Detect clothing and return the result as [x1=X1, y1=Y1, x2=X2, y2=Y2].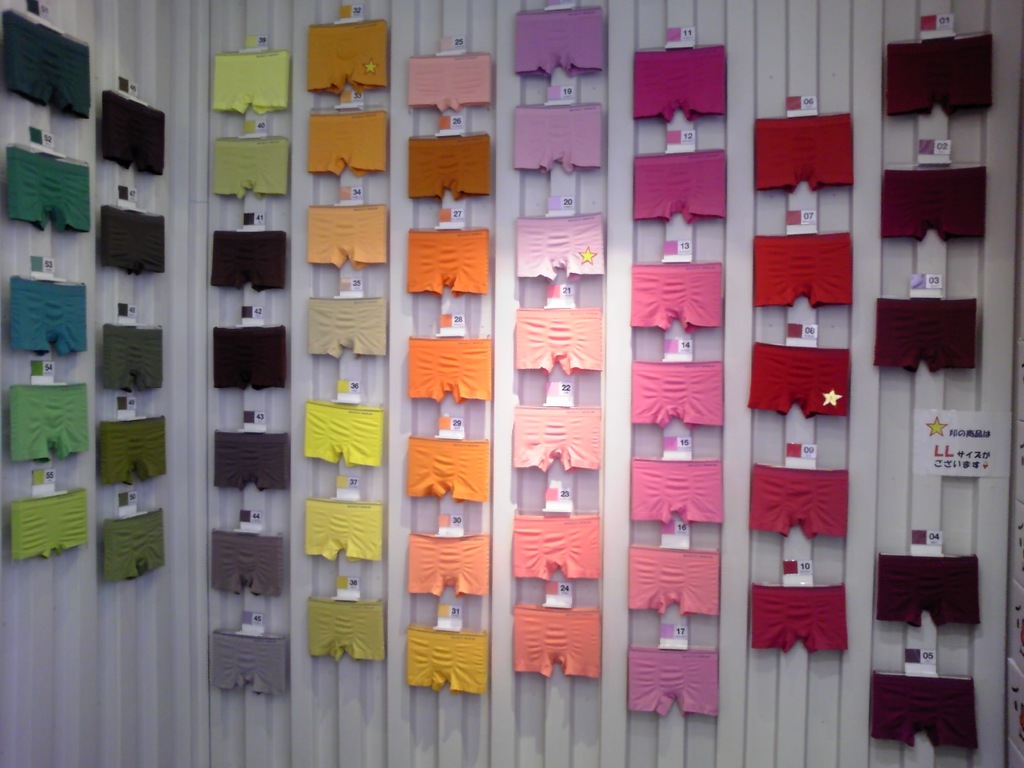
[x1=410, y1=530, x2=491, y2=594].
